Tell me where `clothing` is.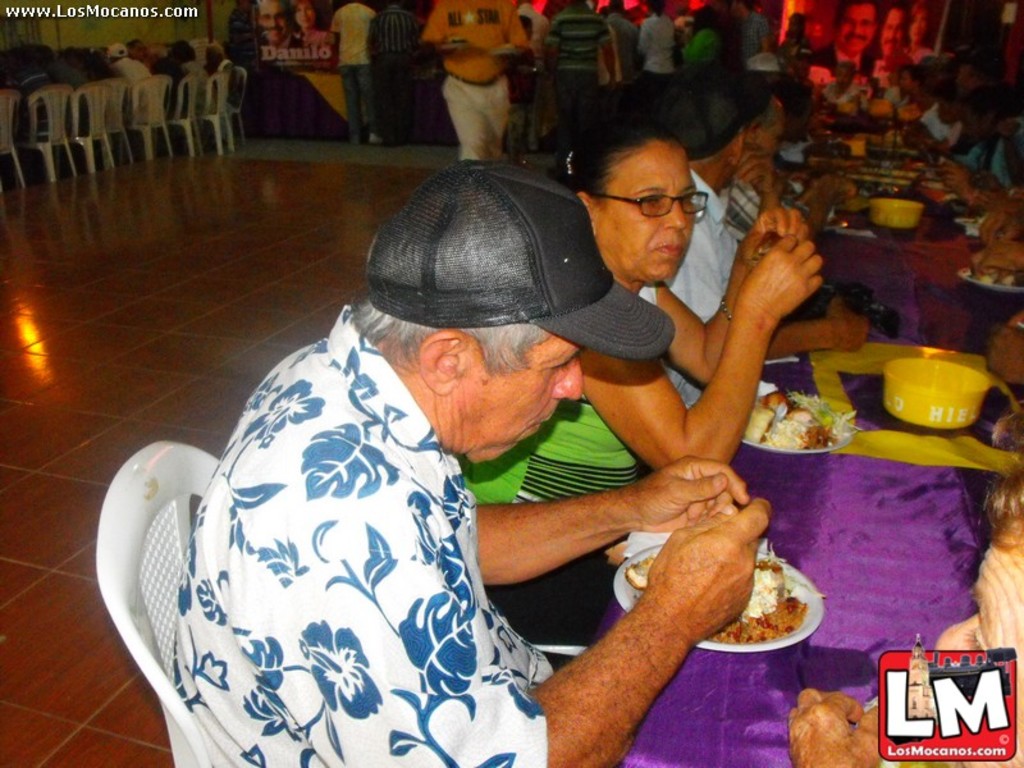
`clothing` is at pyautogui.locateOnScreen(690, 20, 730, 72).
